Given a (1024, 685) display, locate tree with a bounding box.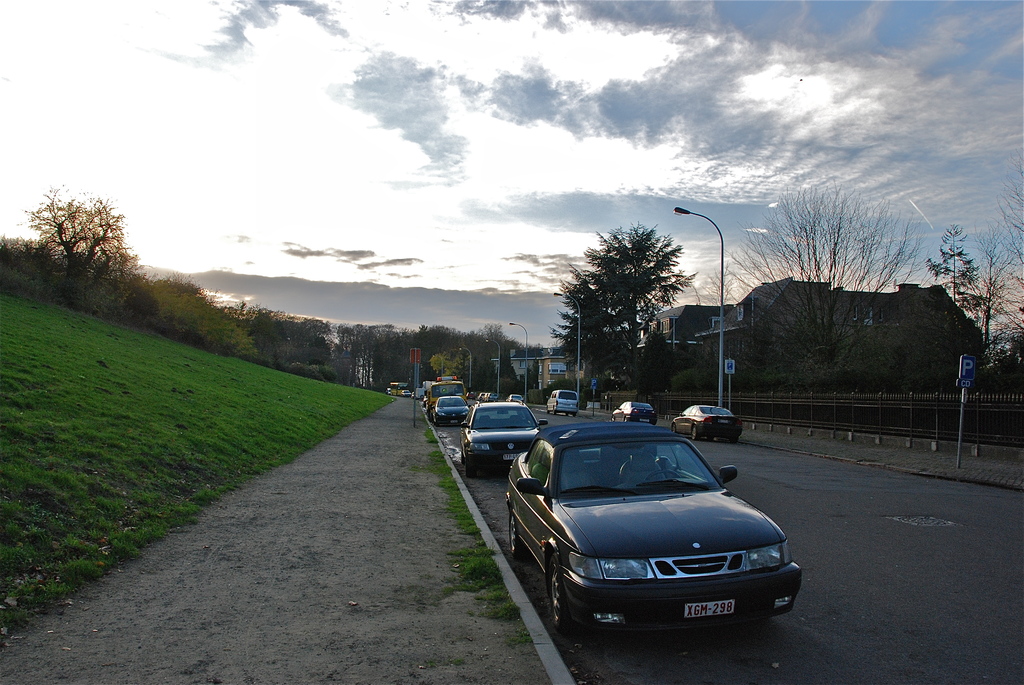
Located: rect(32, 182, 131, 310).
